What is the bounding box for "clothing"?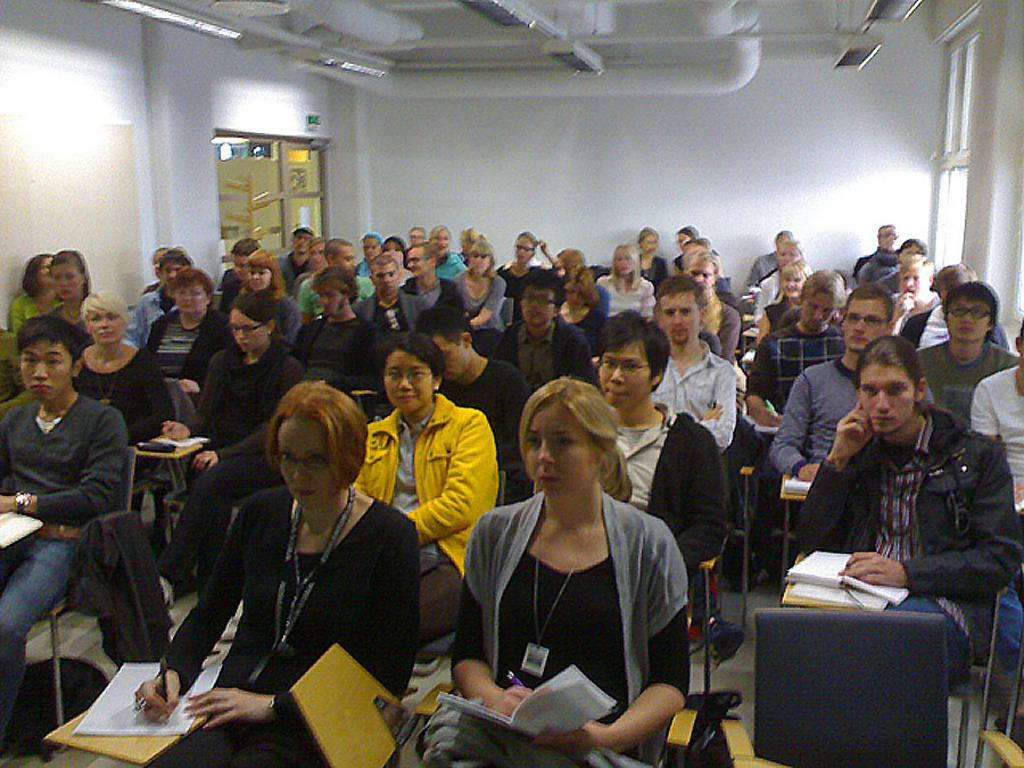
767:279:788:349.
